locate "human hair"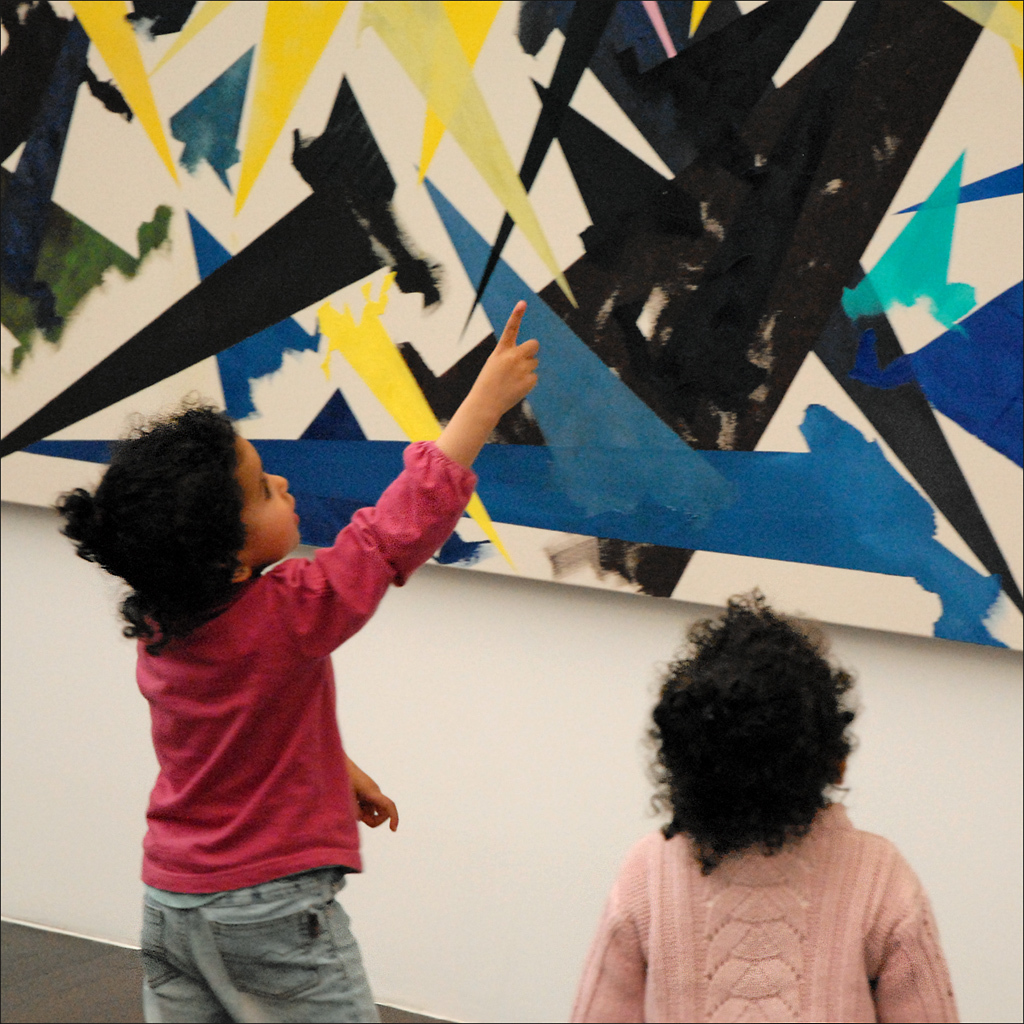
652,574,867,861
